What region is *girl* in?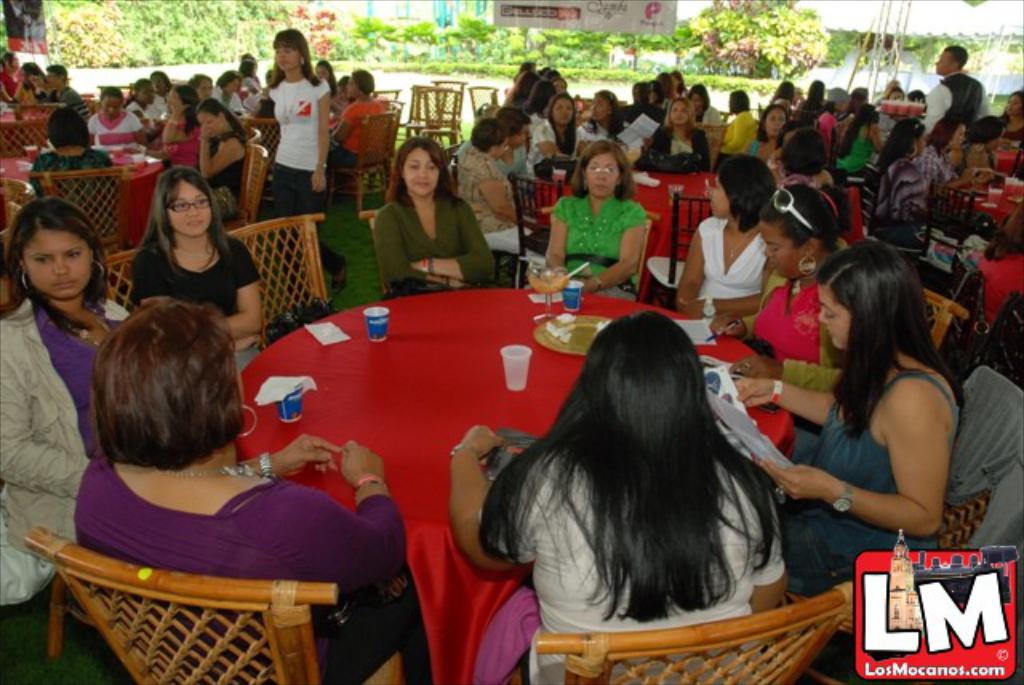
{"left": 720, "top": 90, "right": 758, "bottom": 150}.
